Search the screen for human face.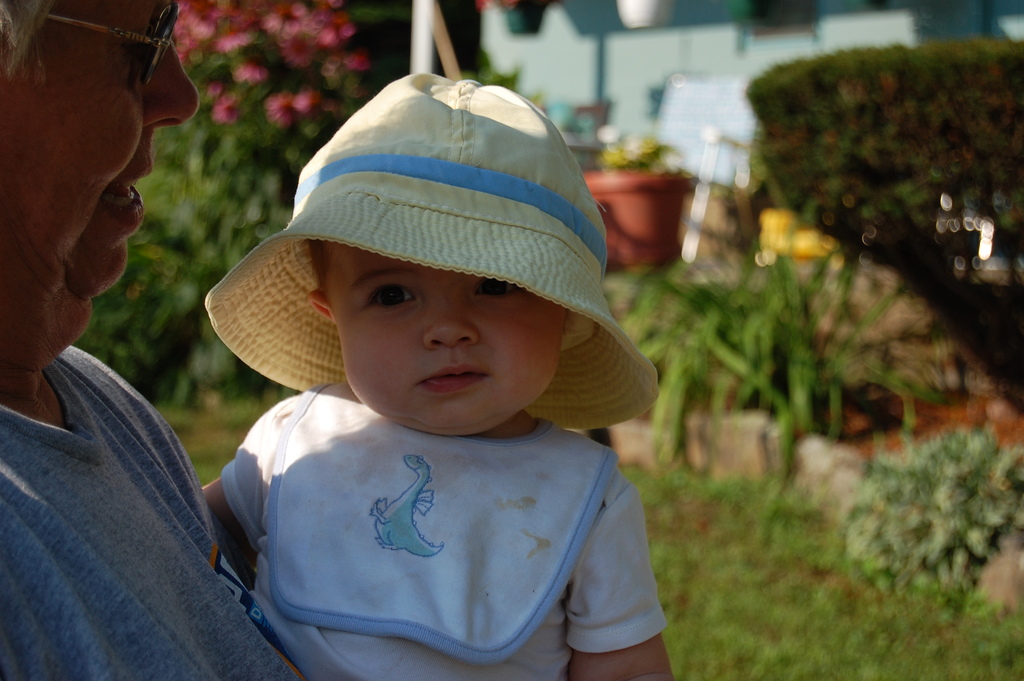
Found at region(324, 231, 566, 439).
